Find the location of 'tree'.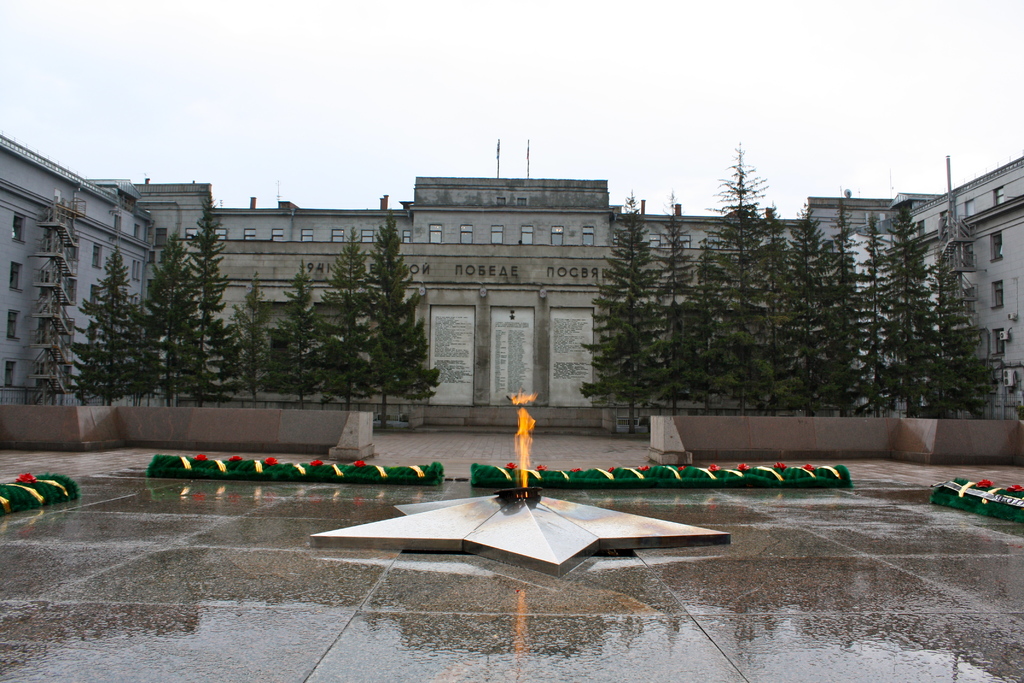
Location: Rect(136, 232, 196, 408).
